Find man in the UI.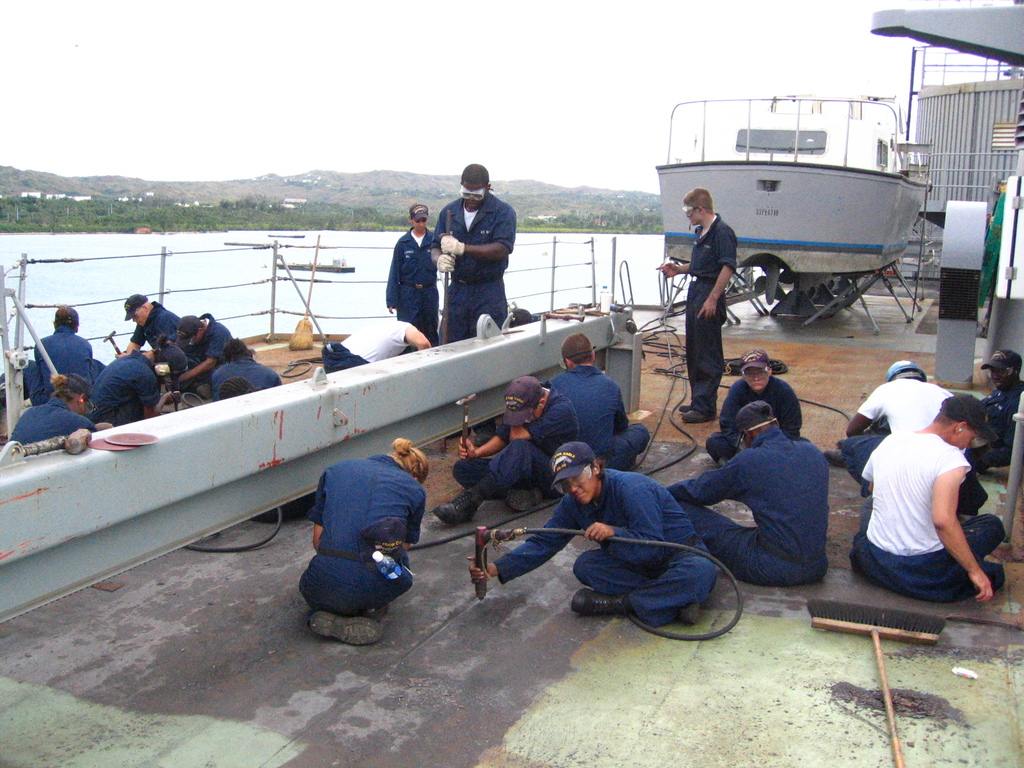
UI element at region(653, 188, 737, 424).
